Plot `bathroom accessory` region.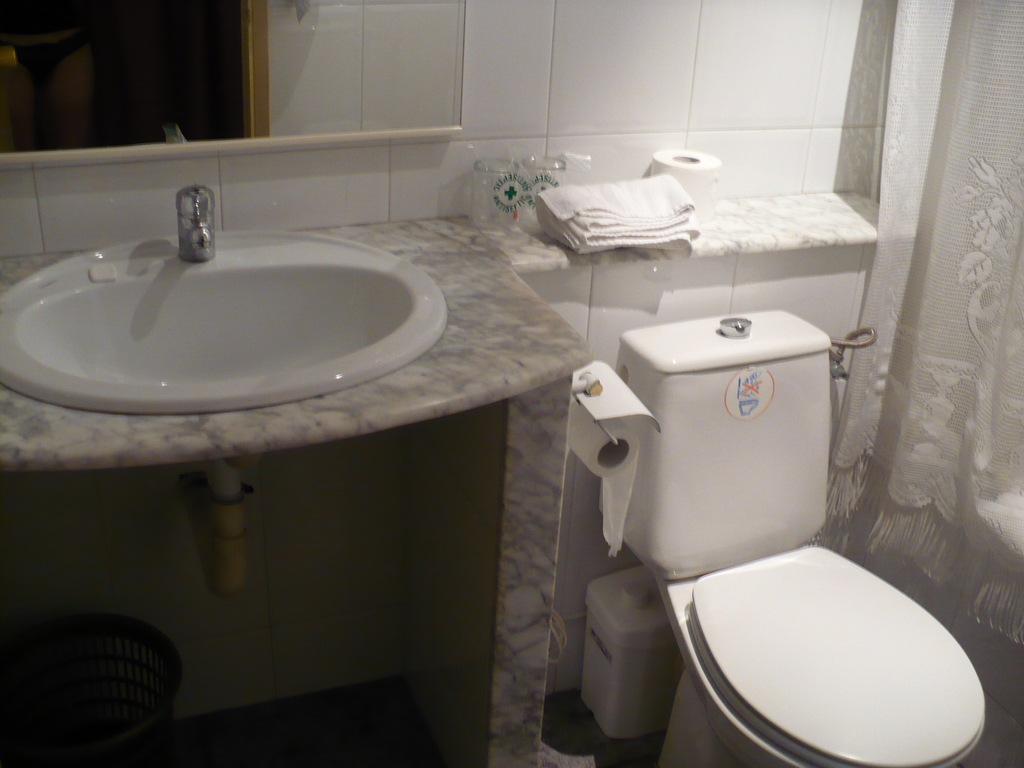
Plotted at region(175, 168, 223, 275).
